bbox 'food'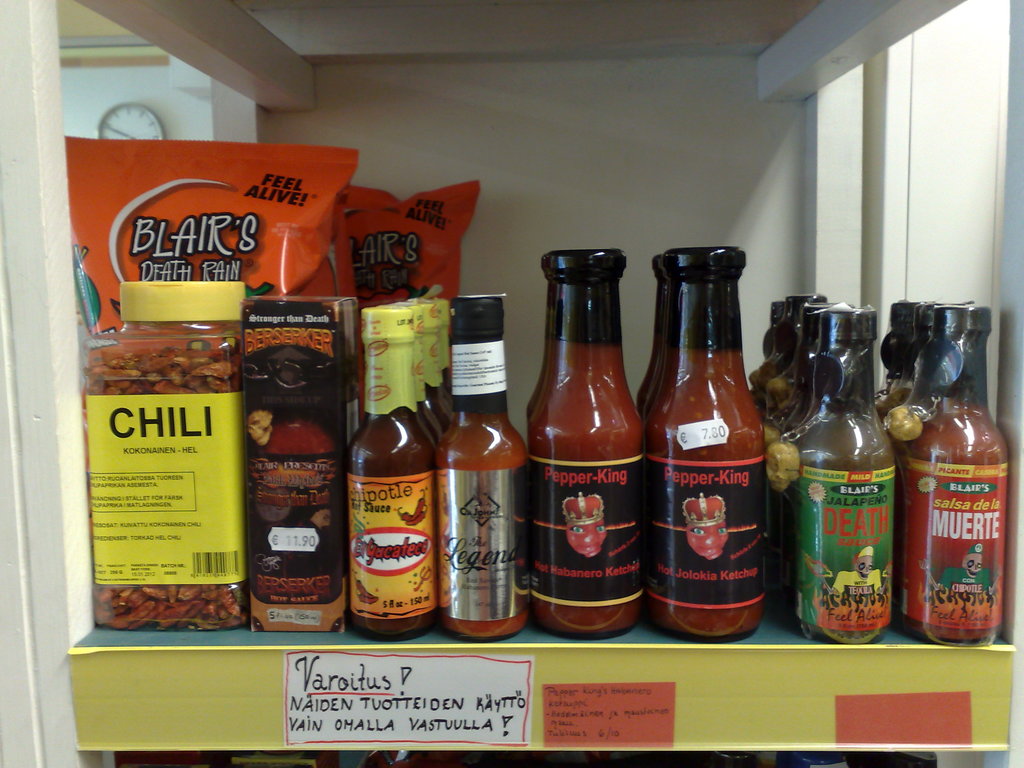
[93, 358, 244, 626]
